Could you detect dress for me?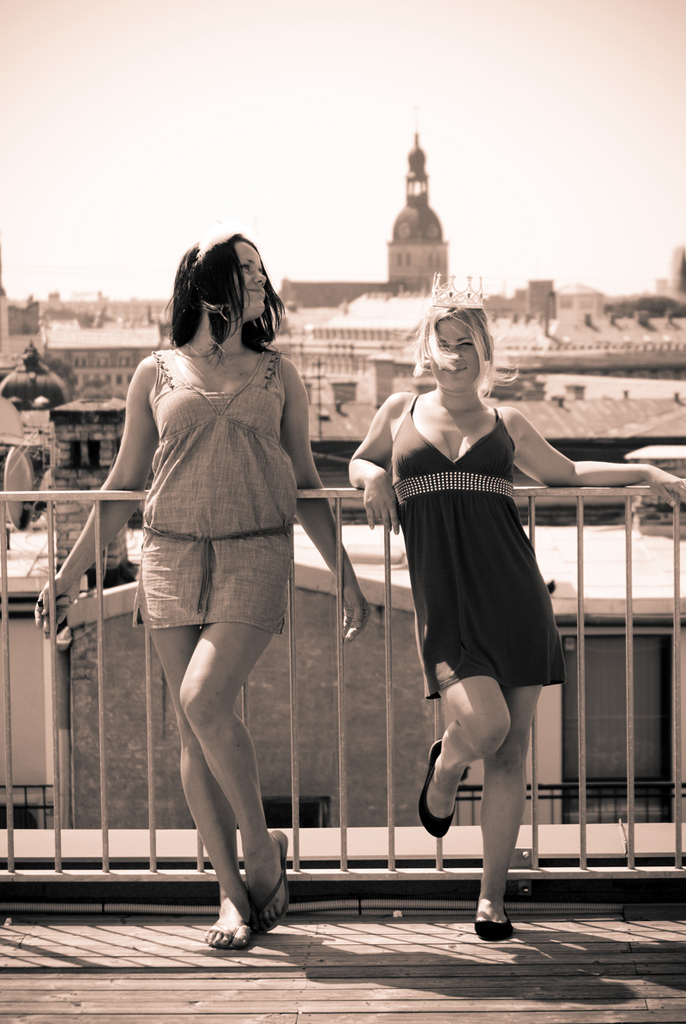
Detection result: [377, 394, 560, 724].
